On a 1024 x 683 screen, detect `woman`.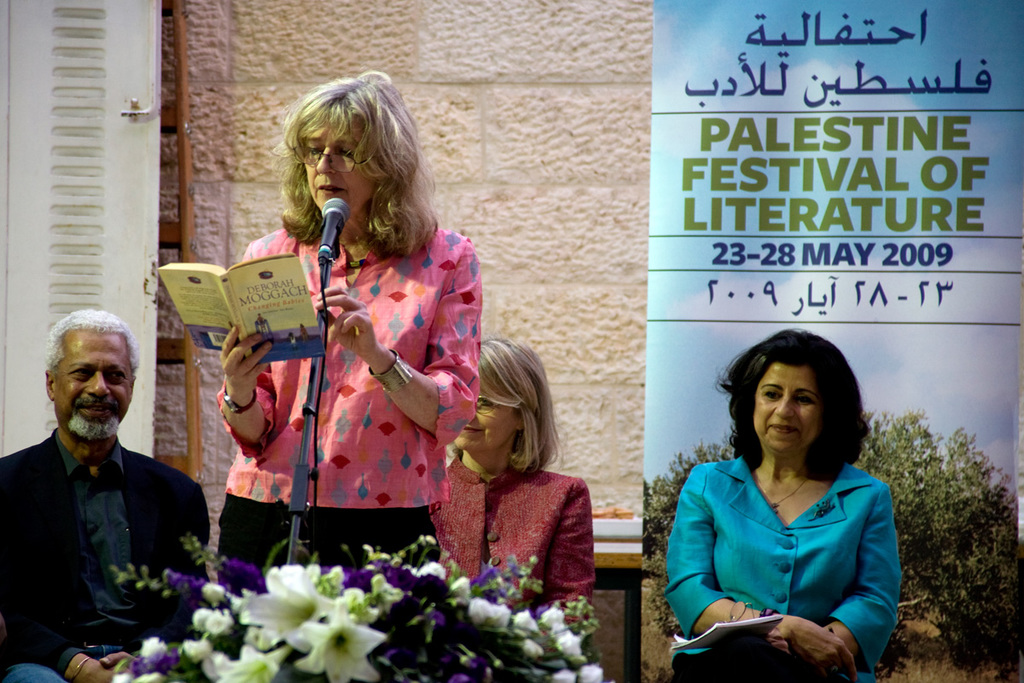
crop(667, 327, 904, 682).
